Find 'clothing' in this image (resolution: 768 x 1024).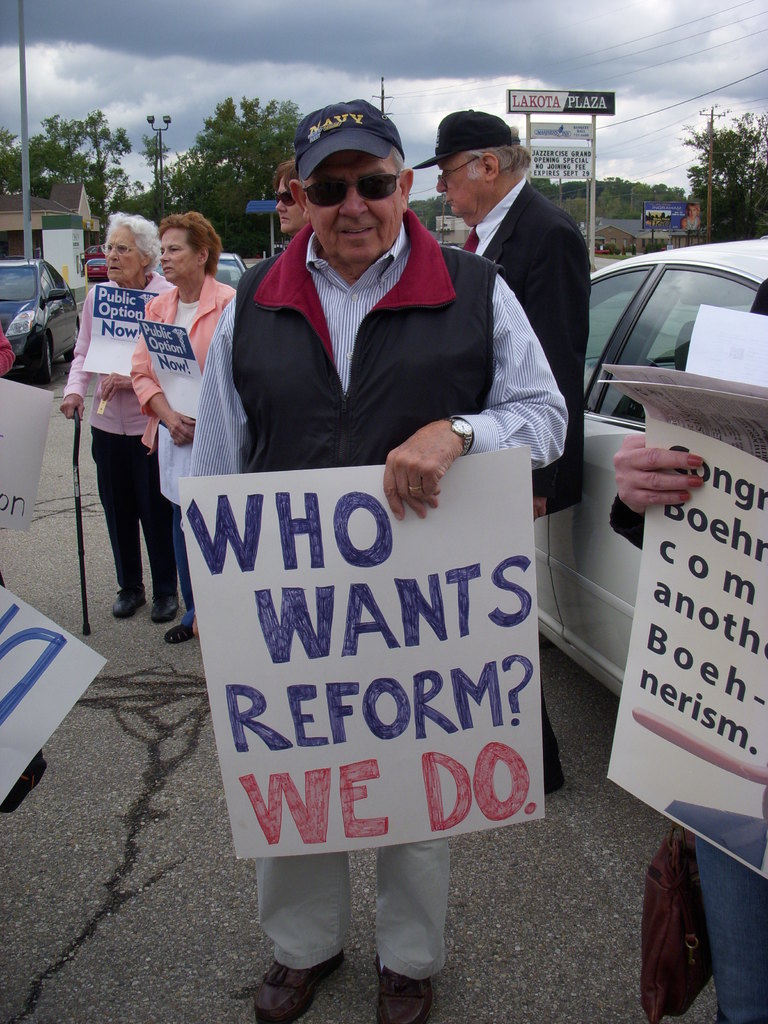
Rect(612, 284, 767, 1023).
